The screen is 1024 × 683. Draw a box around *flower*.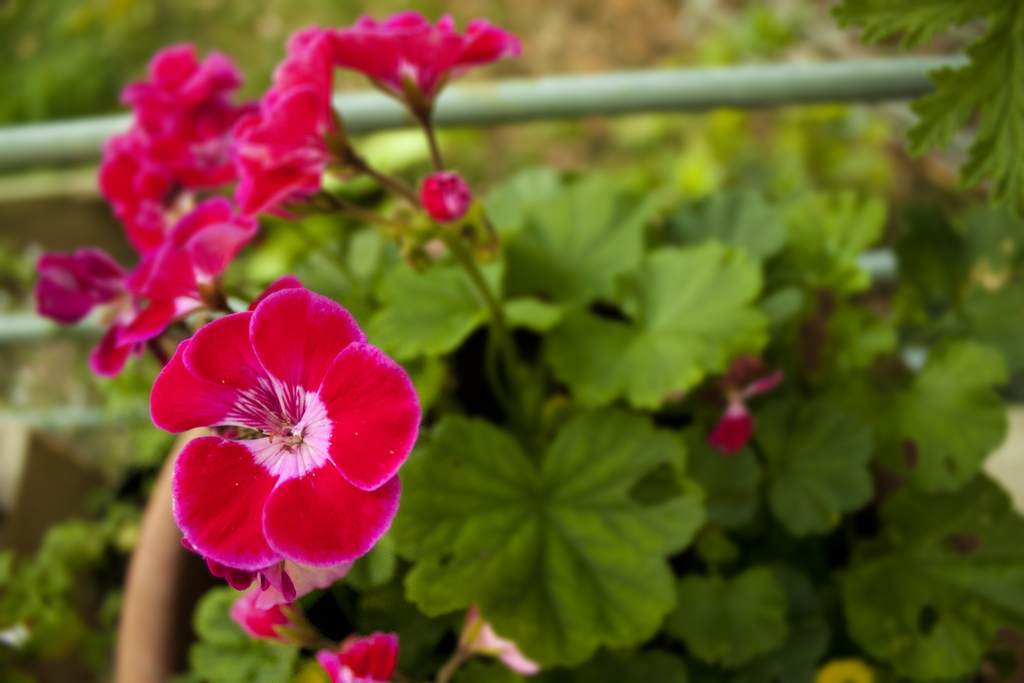
rect(29, 242, 130, 328).
